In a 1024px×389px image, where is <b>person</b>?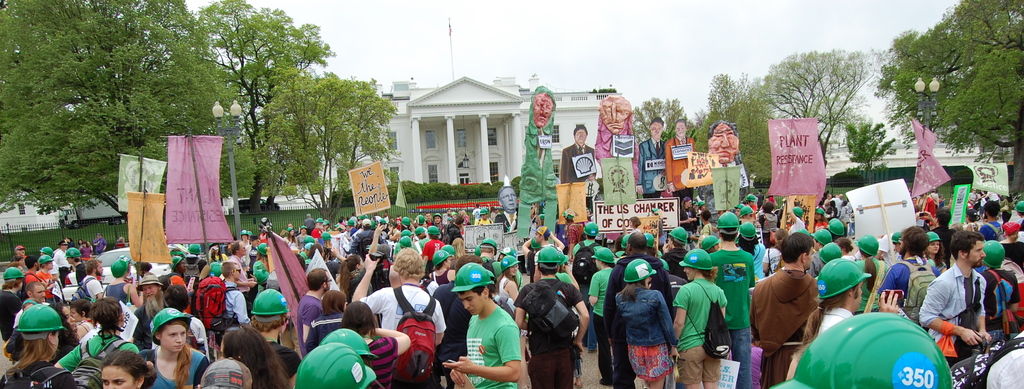
pyautogui.locateOnScreen(444, 265, 520, 387).
